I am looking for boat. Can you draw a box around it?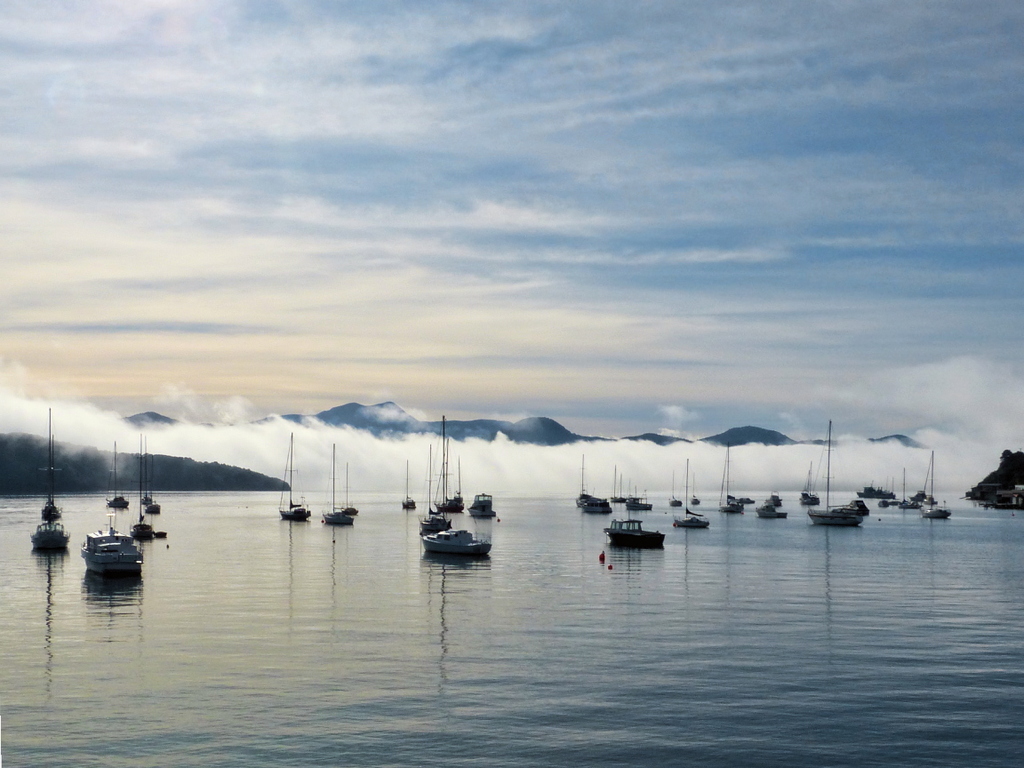
Sure, the bounding box is (left=599, top=516, right=667, bottom=549).
